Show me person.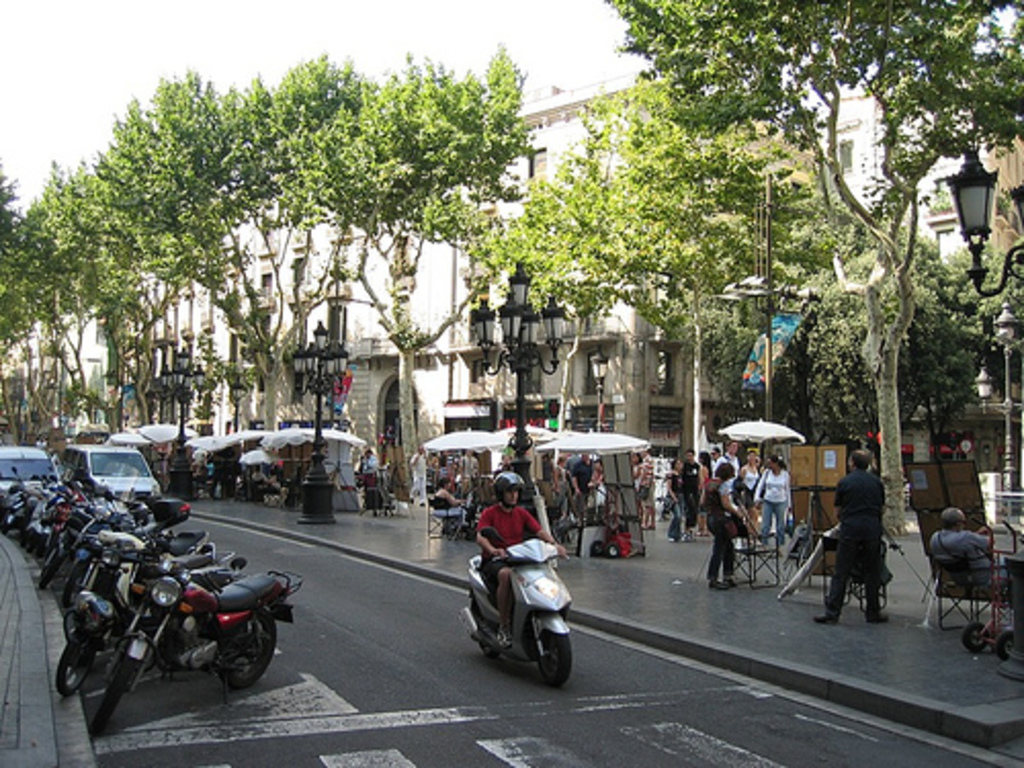
person is here: box=[403, 444, 432, 508].
